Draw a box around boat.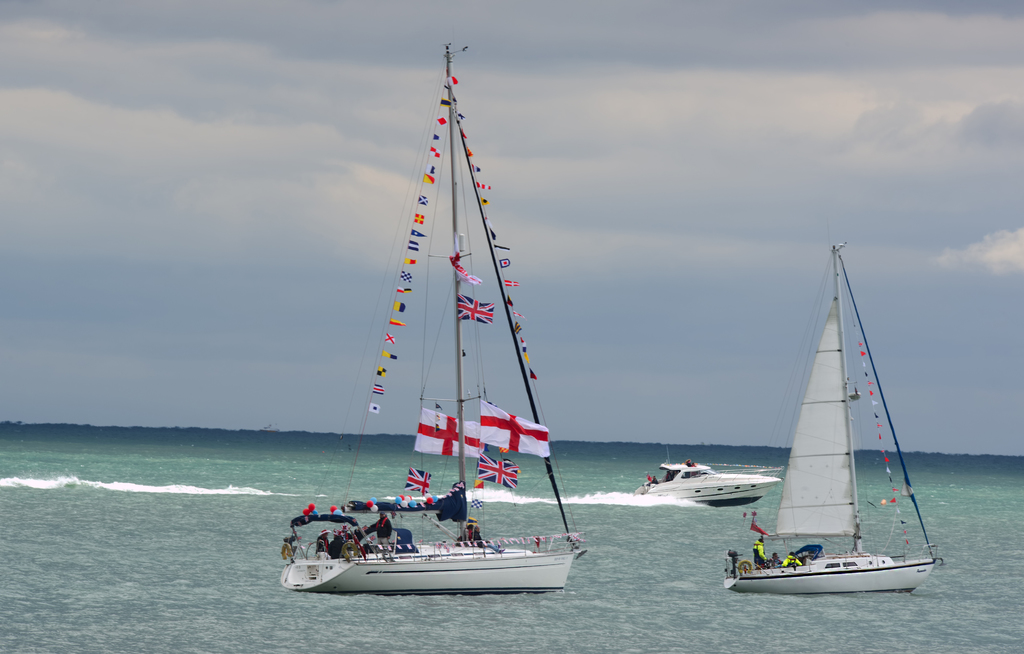
[723, 244, 940, 592].
